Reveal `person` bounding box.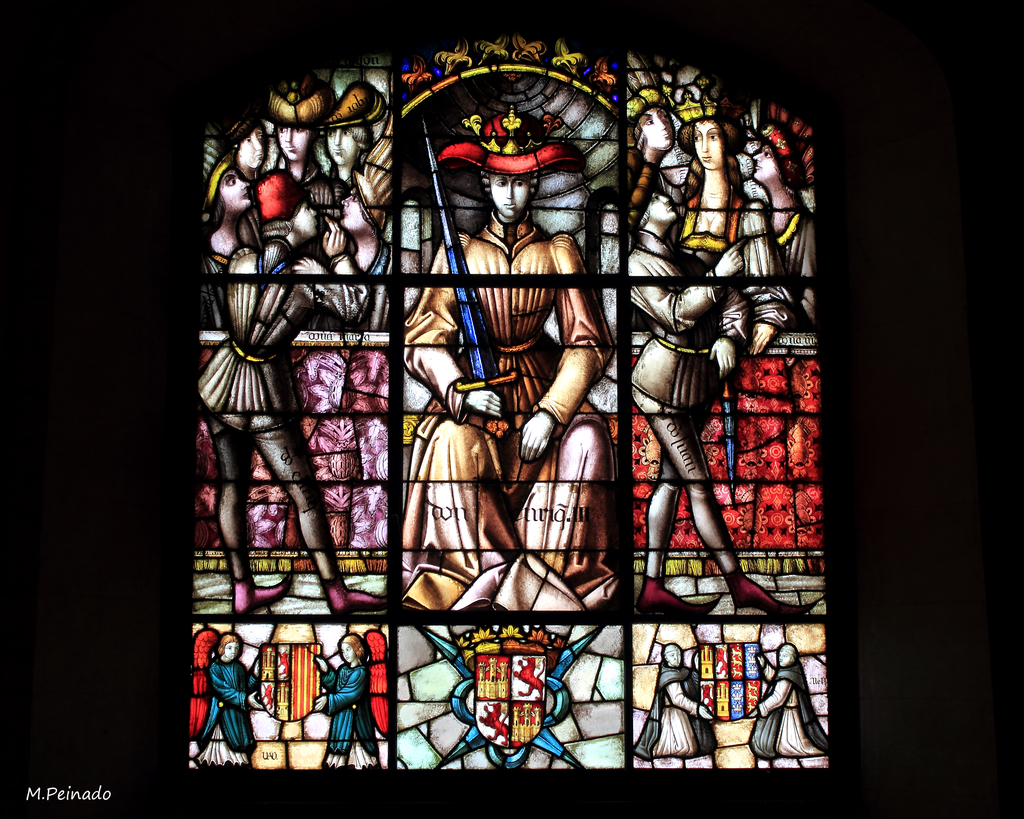
Revealed: (196, 168, 389, 617).
